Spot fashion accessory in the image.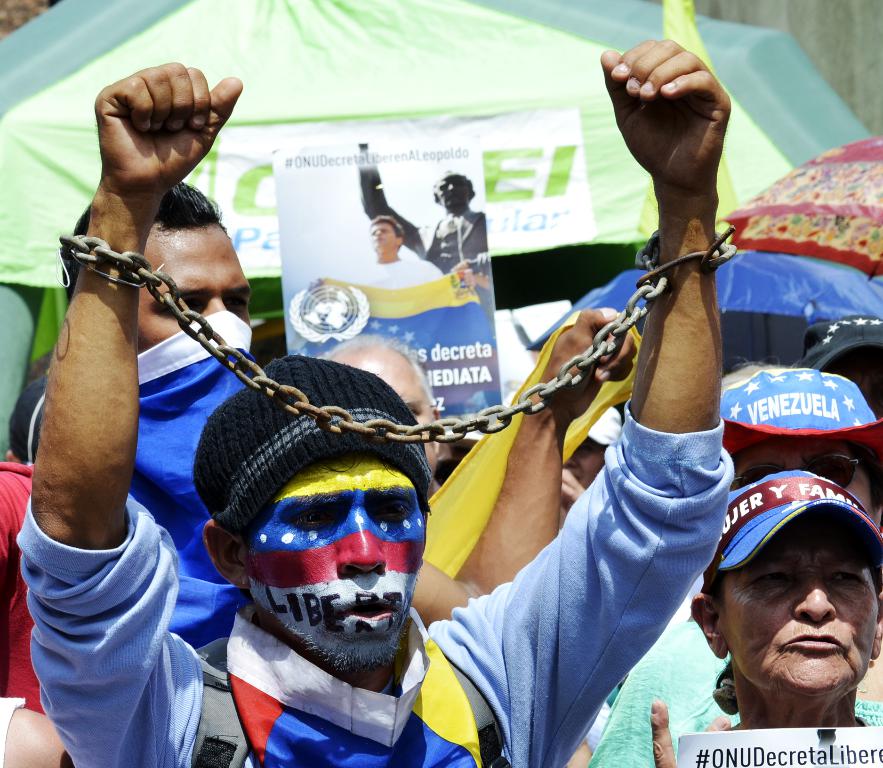
fashion accessory found at bbox=(702, 469, 882, 592).
